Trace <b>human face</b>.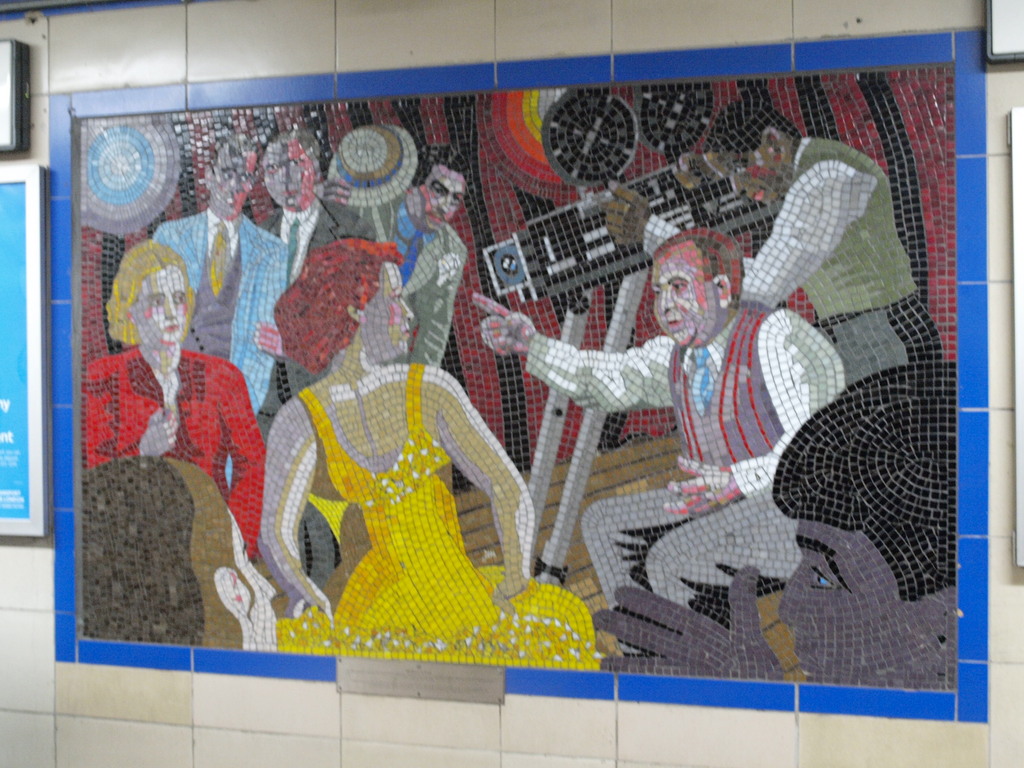
Traced to (370,264,413,357).
